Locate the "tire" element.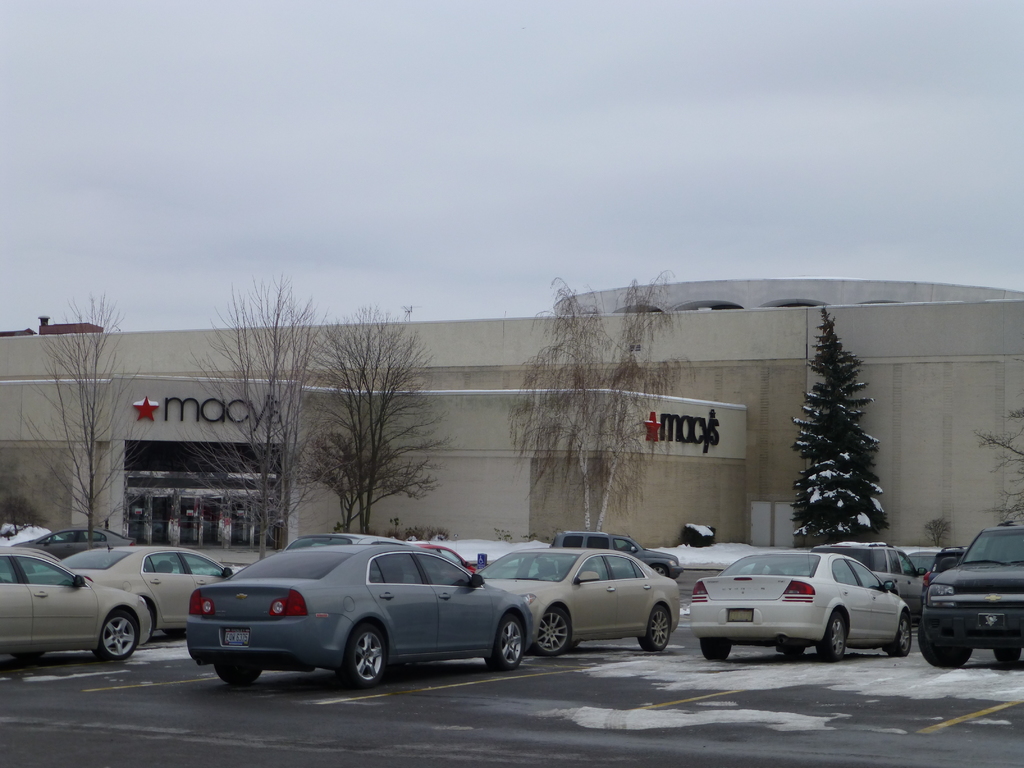
Element bbox: 697,634,738,660.
